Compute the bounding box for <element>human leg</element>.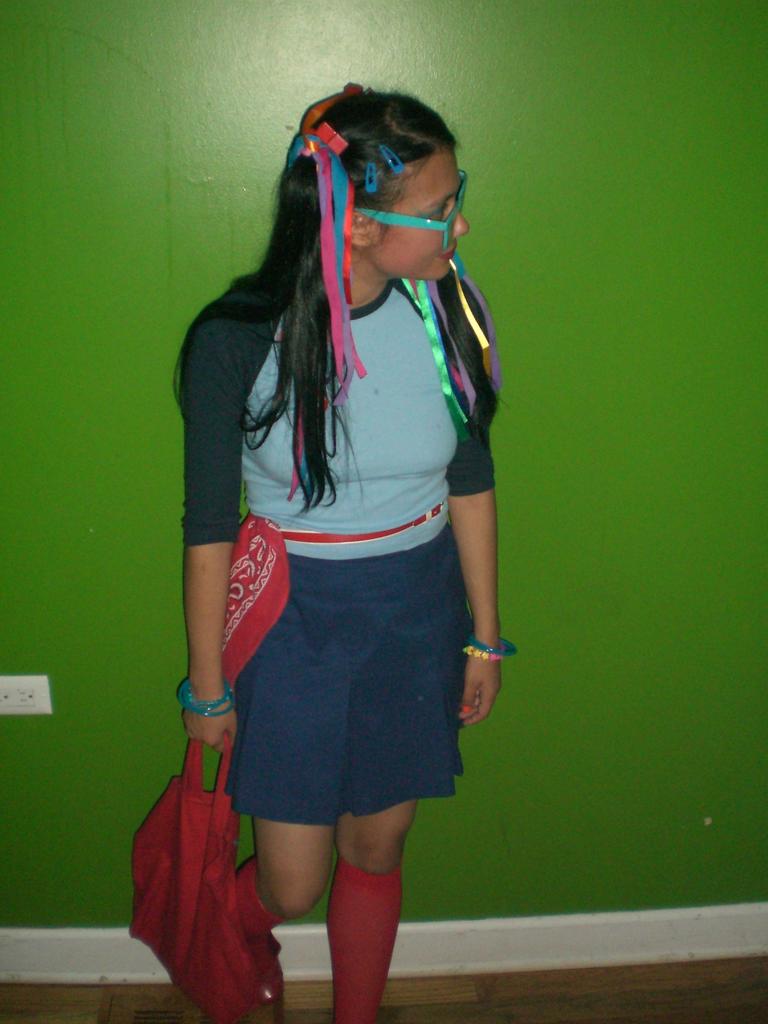
[227,822,336,948].
